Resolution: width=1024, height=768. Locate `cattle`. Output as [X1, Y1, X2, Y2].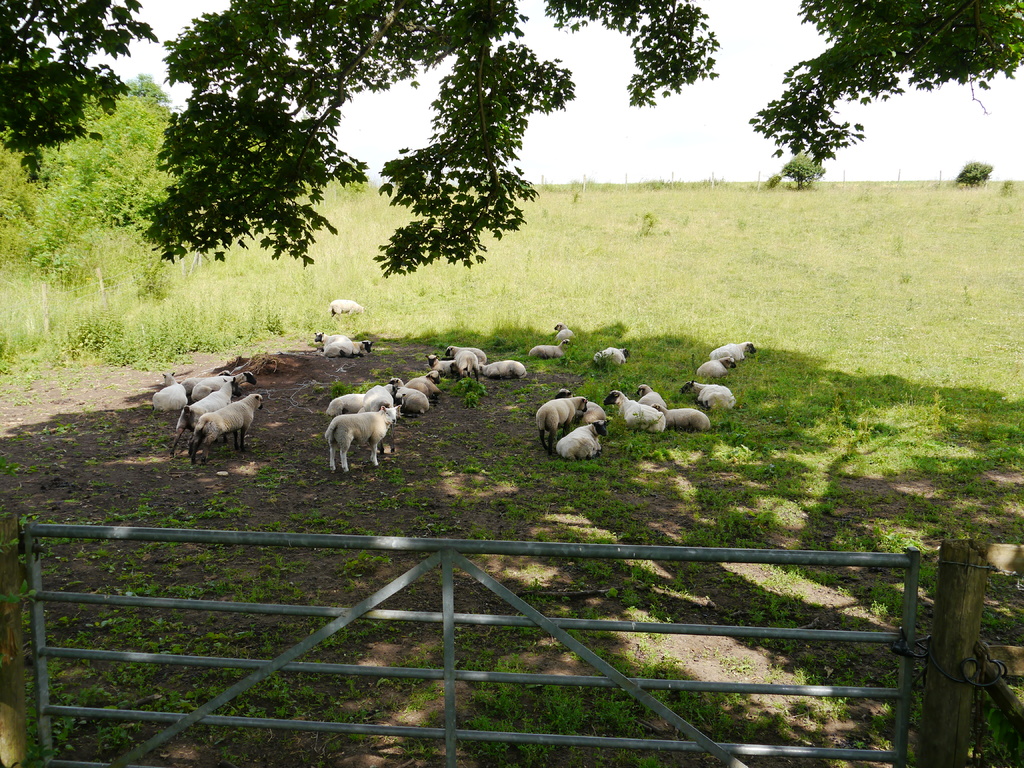
[528, 339, 574, 360].
